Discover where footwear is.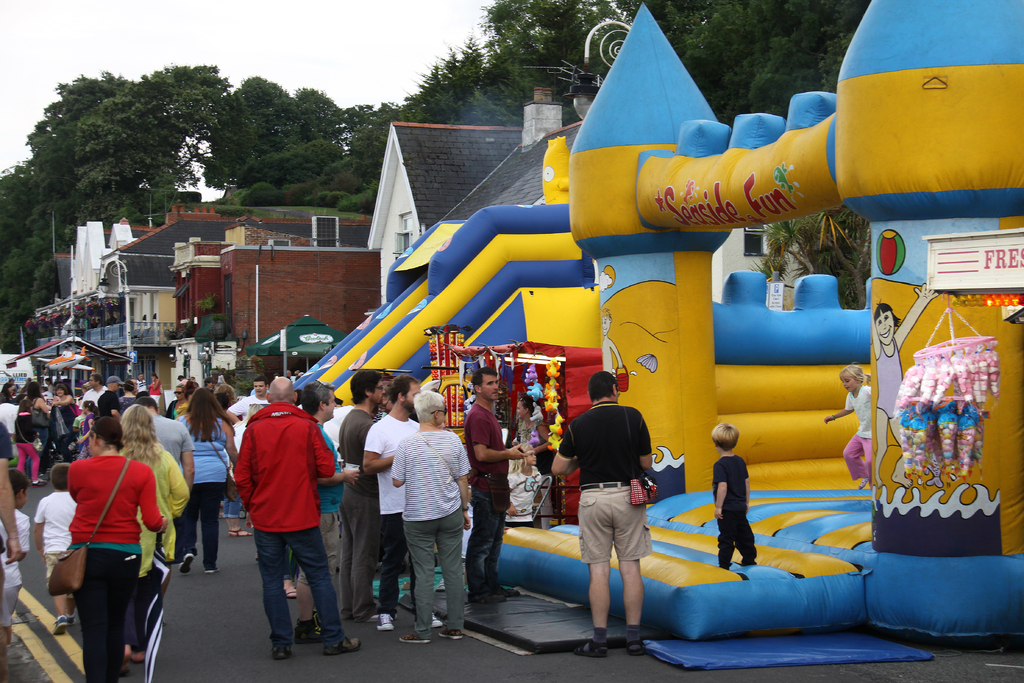
Discovered at {"left": 271, "top": 643, "right": 292, "bottom": 658}.
